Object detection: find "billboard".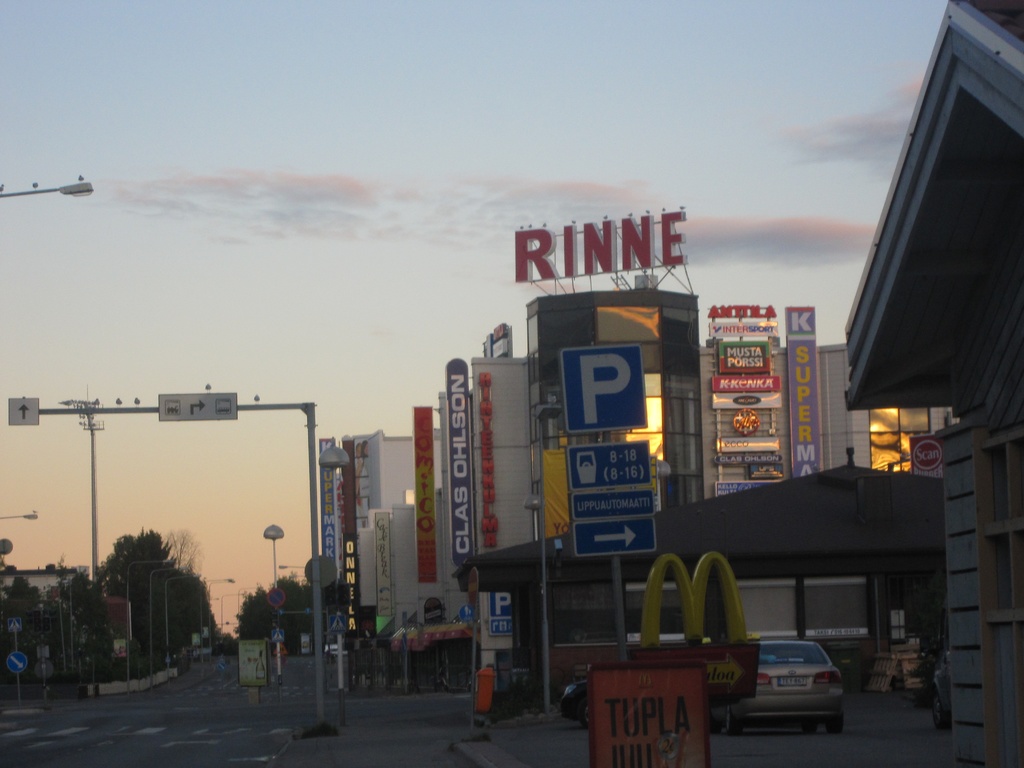
<region>591, 666, 711, 766</region>.
